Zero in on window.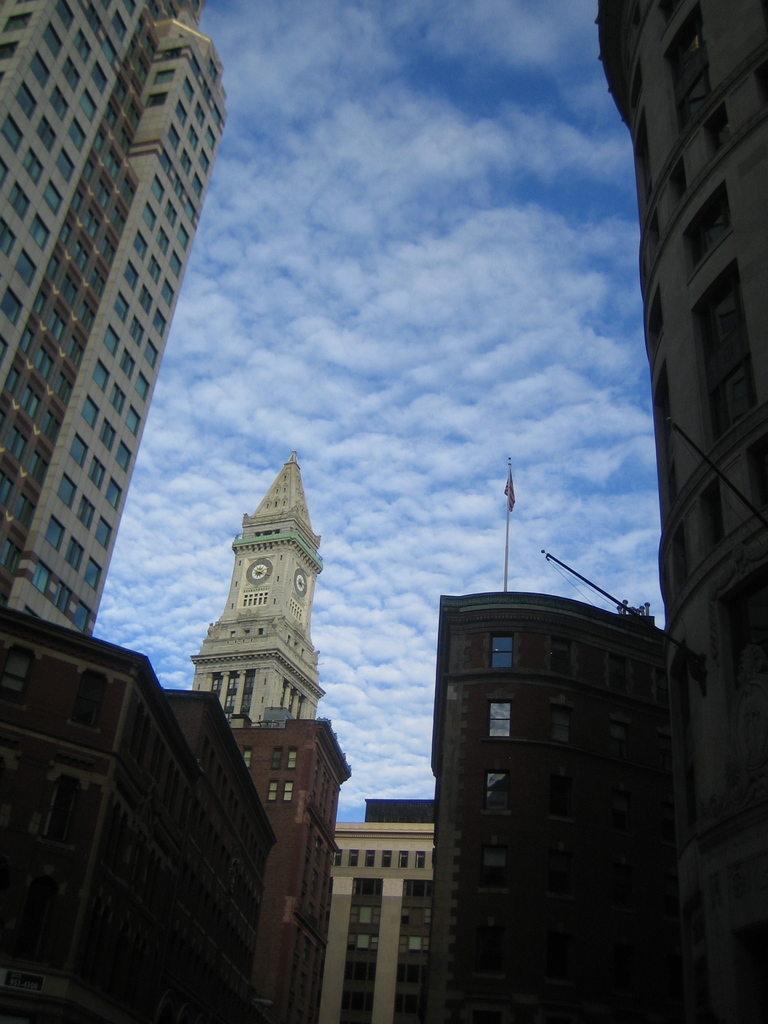
Zeroed in: crop(90, 63, 109, 92).
